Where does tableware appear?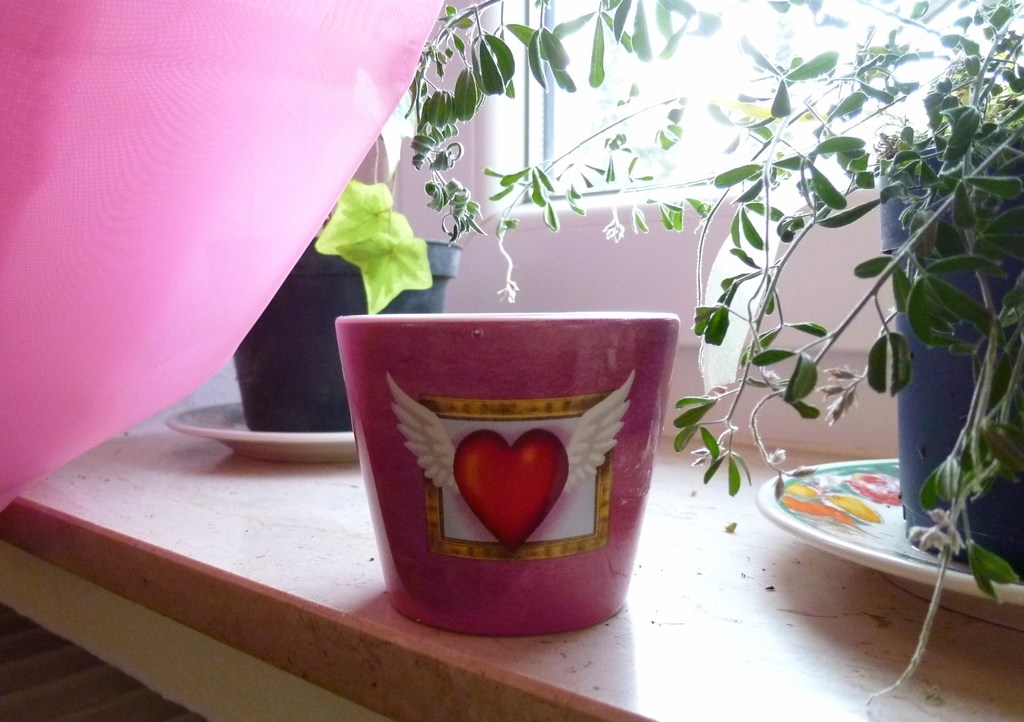
Appears at 371,321,687,634.
